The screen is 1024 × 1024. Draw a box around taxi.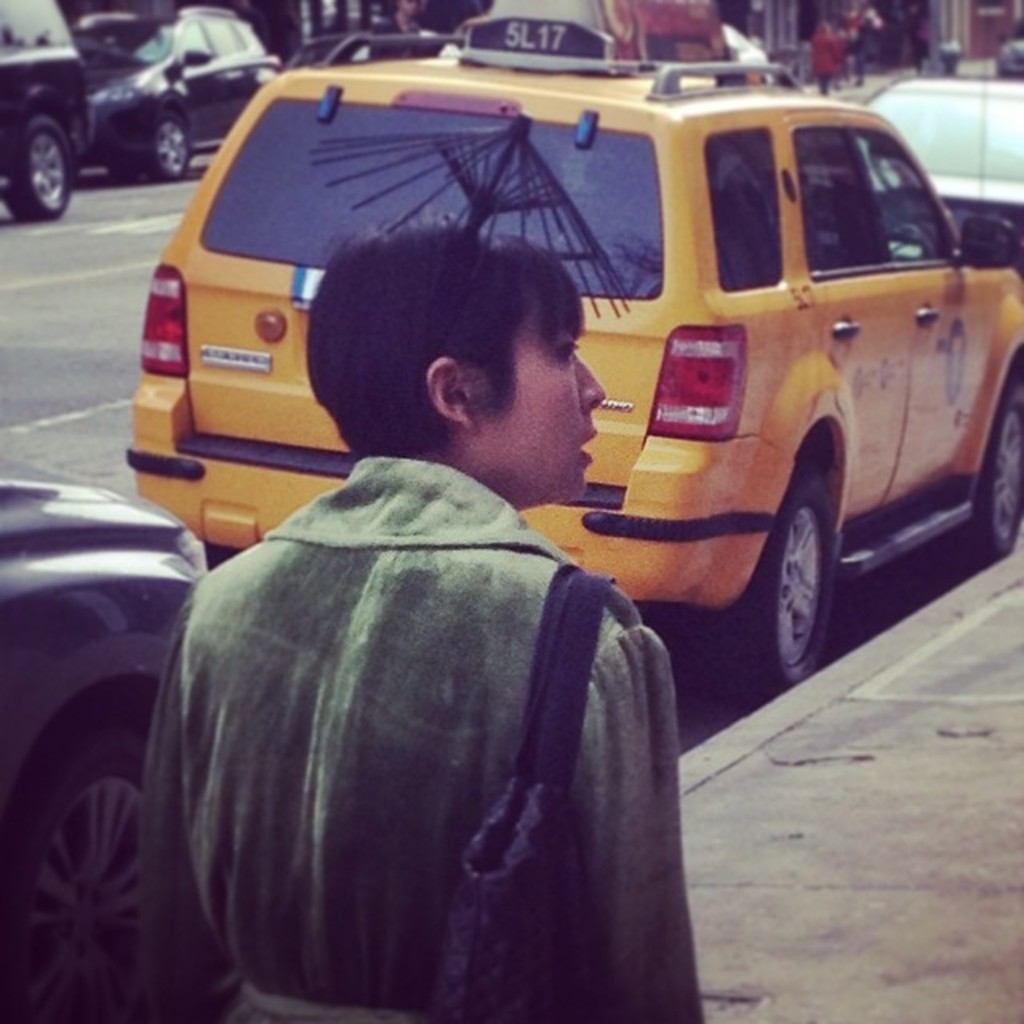
box(120, 70, 986, 846).
